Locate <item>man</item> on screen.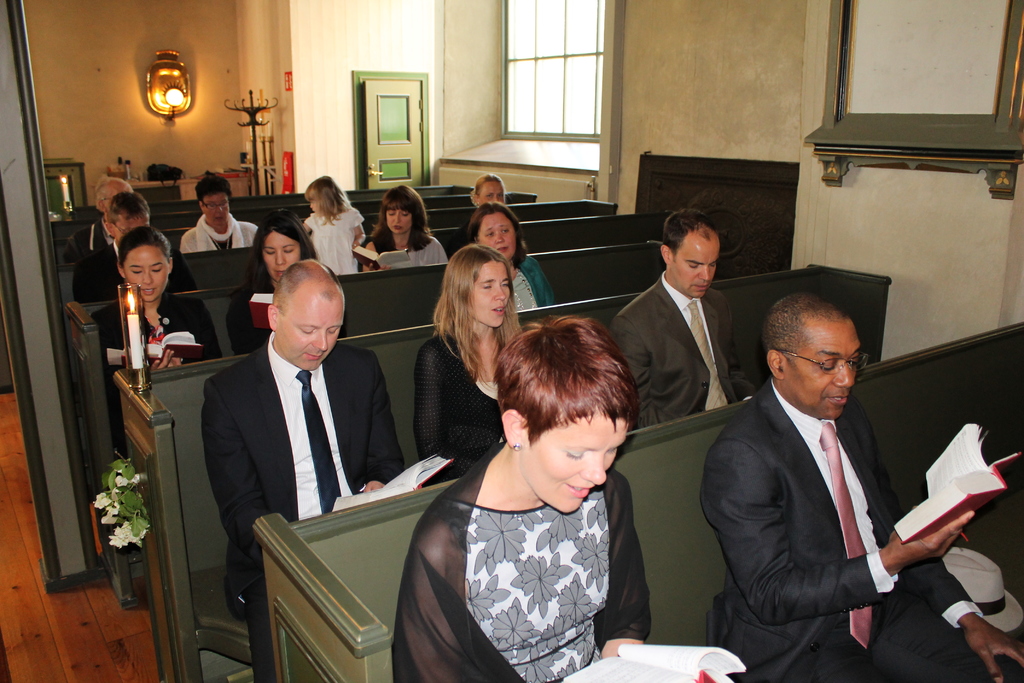
On screen at {"left": 60, "top": 173, "right": 134, "bottom": 262}.
